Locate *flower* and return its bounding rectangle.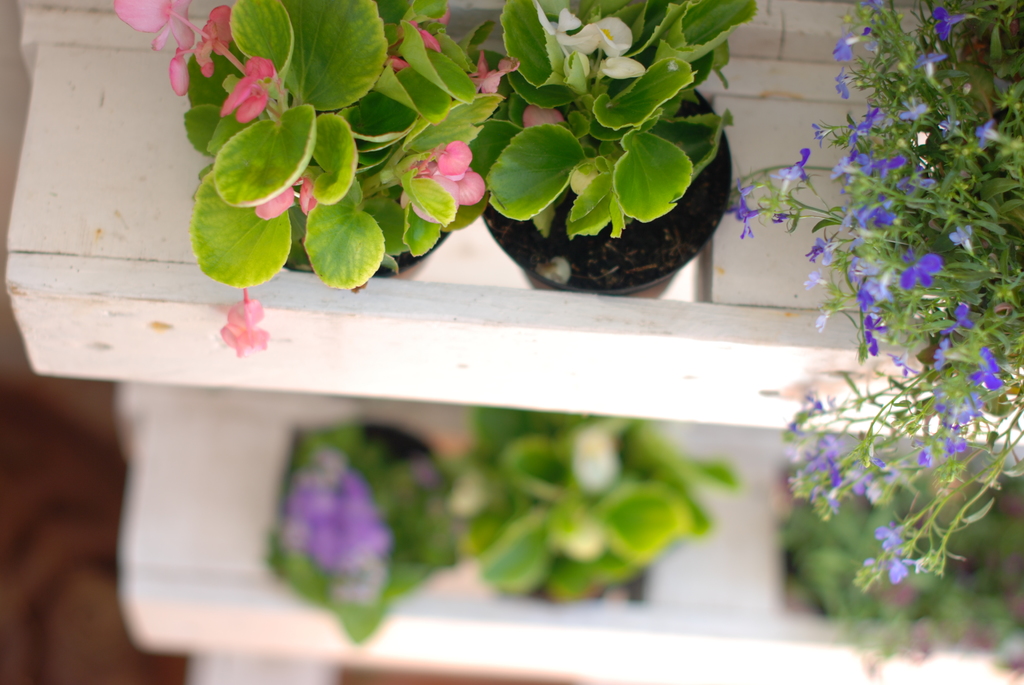
pyautogui.locateOnScreen(736, 179, 754, 200).
